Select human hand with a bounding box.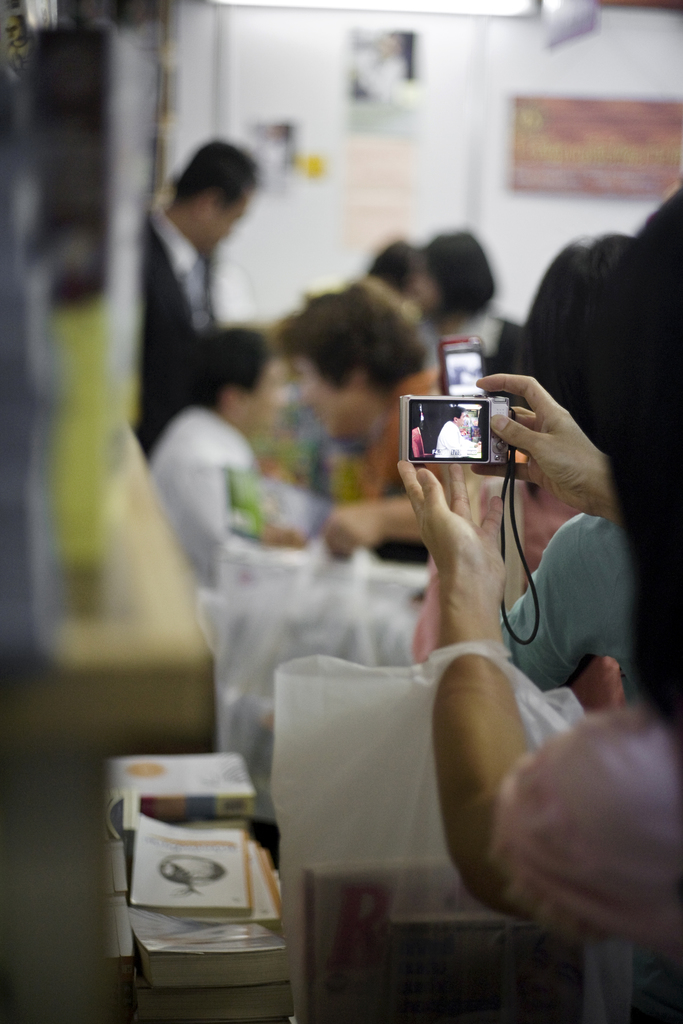
318:498:393:559.
